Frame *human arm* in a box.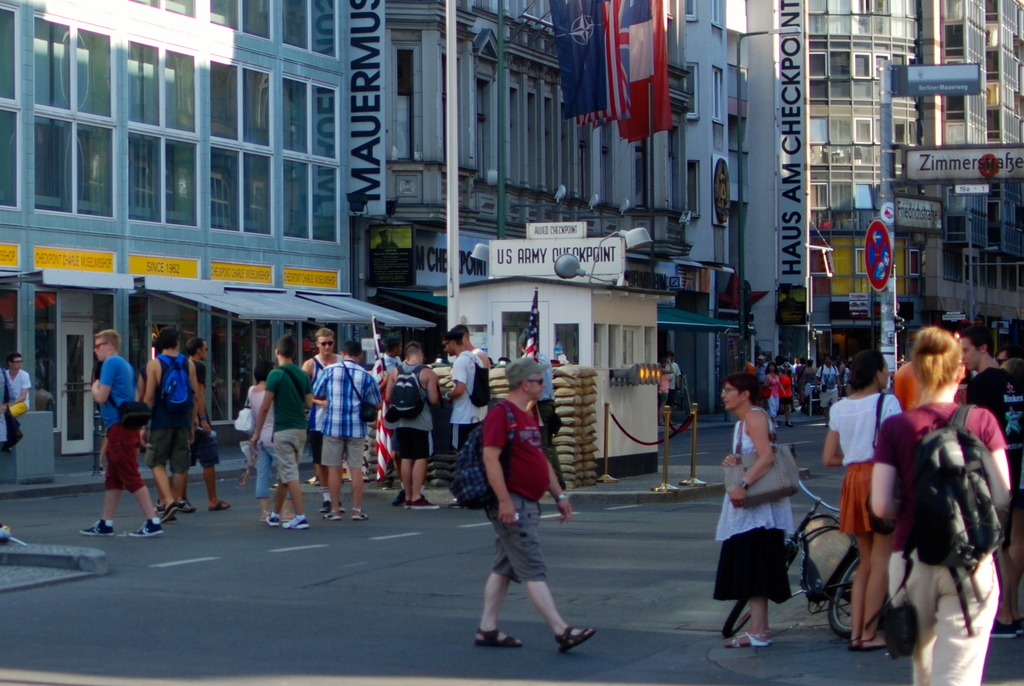
<box>980,398,1020,519</box>.
